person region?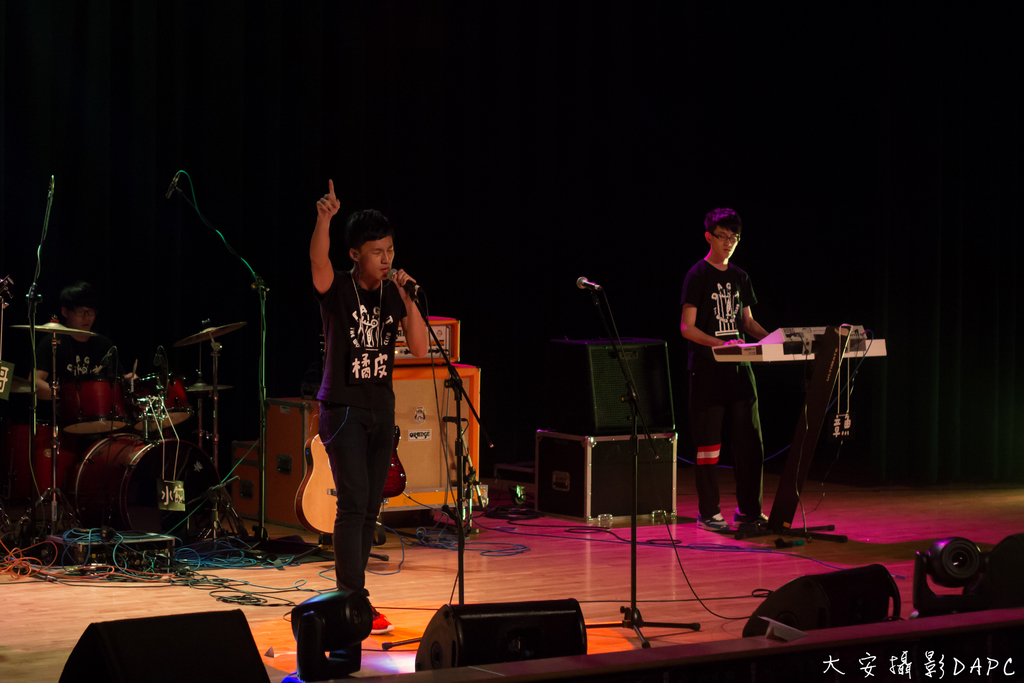
bbox(31, 284, 136, 516)
